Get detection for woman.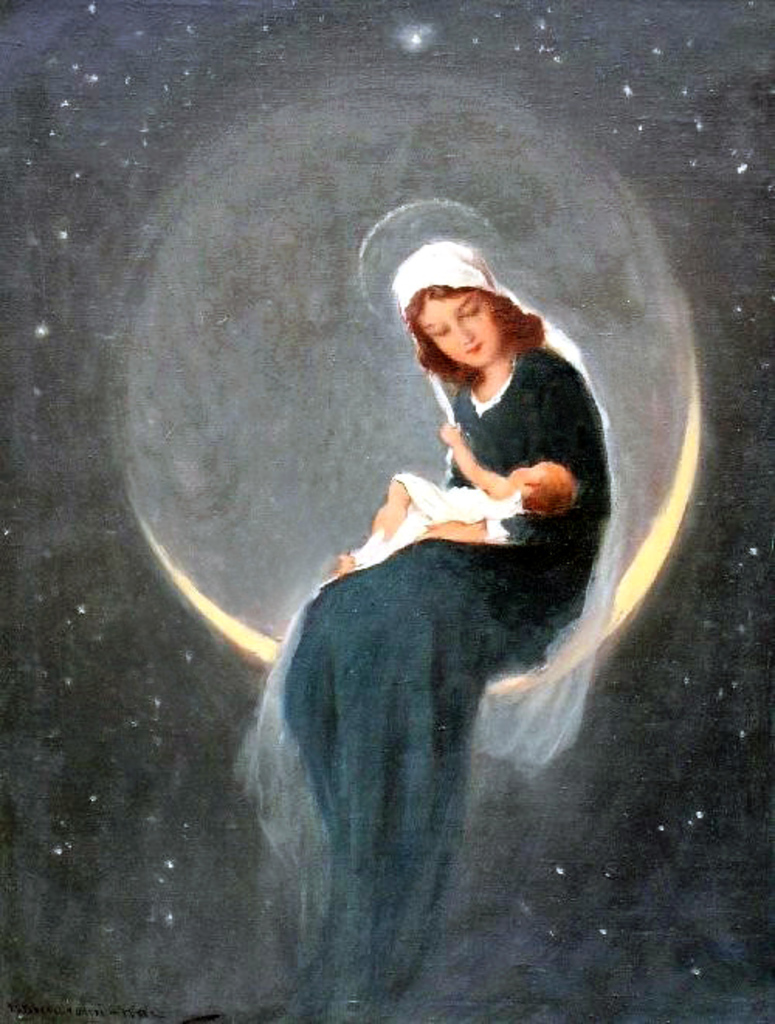
Detection: (left=223, top=153, right=649, bottom=976).
